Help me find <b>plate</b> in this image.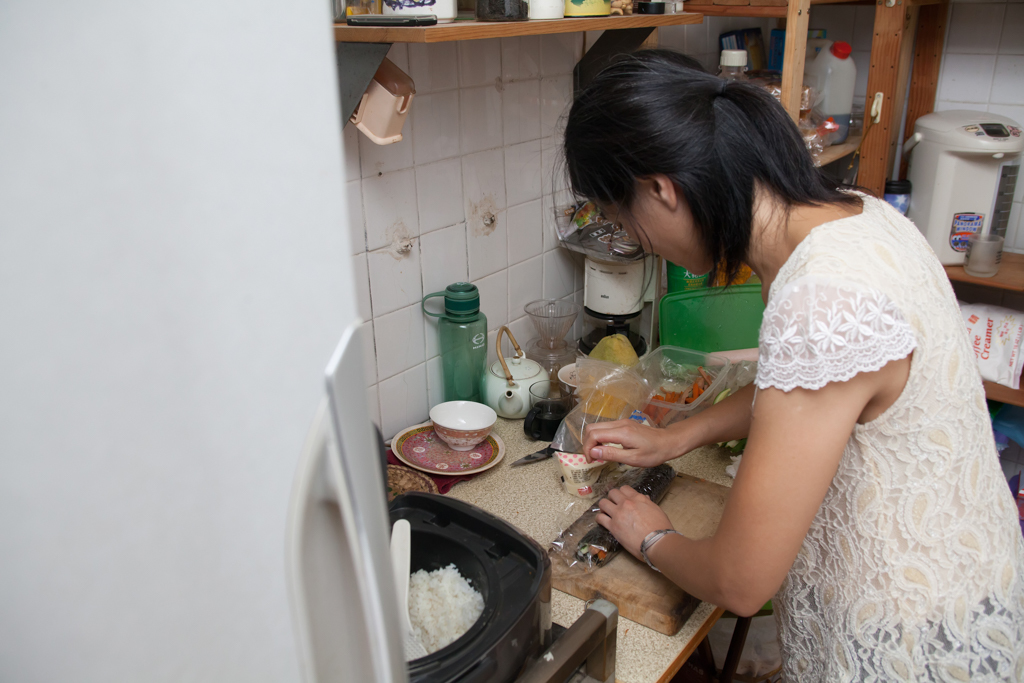
Found it: box=[395, 413, 504, 477].
